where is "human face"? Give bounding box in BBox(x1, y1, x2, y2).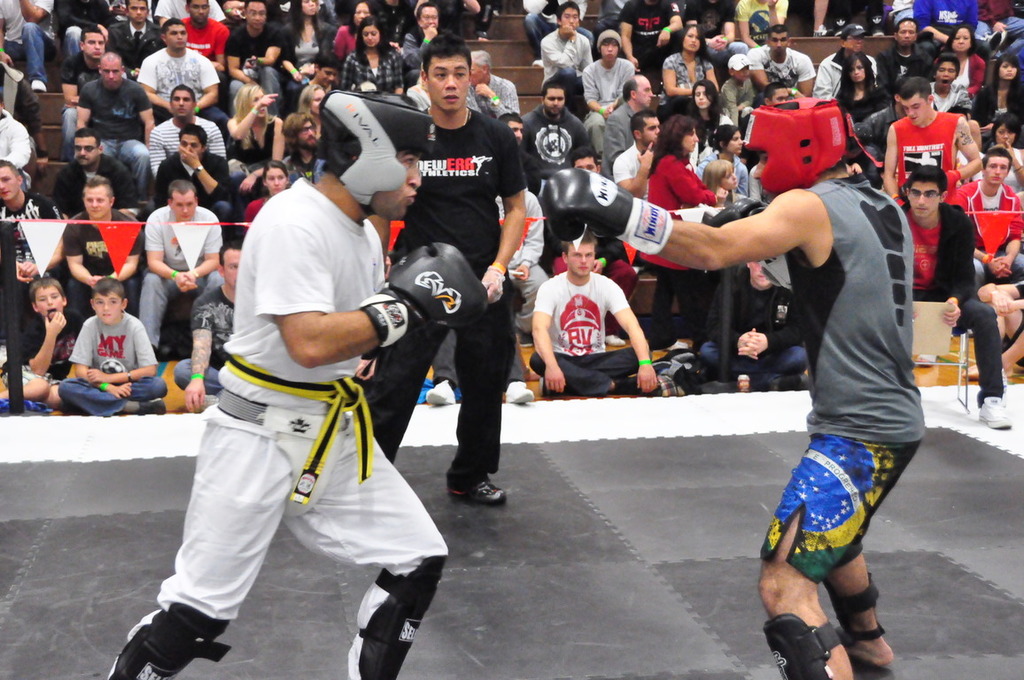
BBox(189, 0, 210, 24).
